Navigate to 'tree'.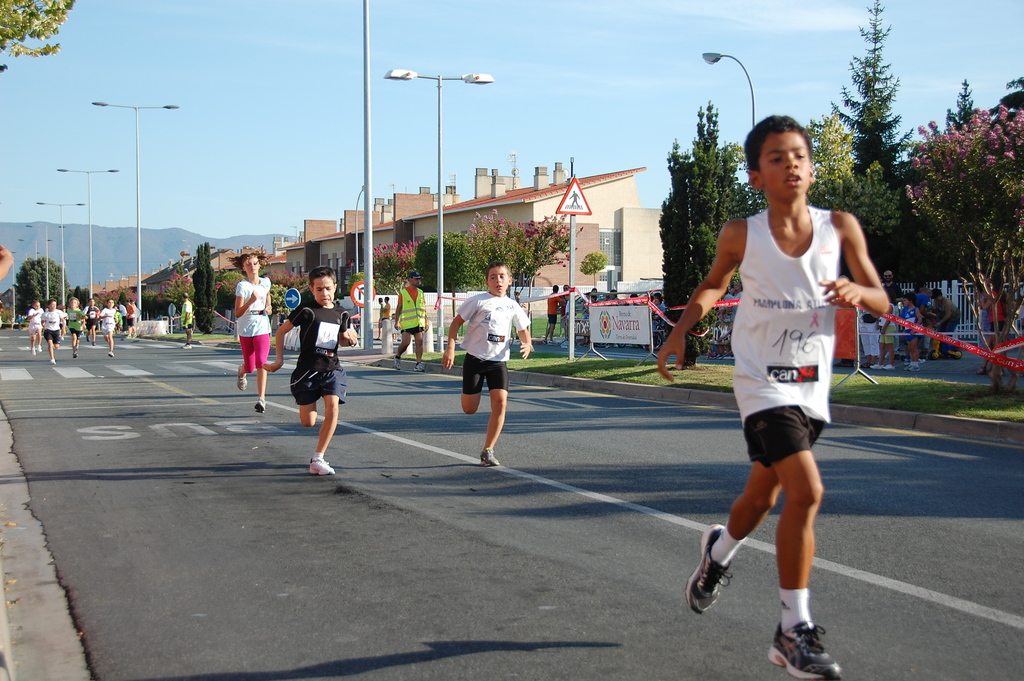
Navigation target: region(897, 103, 1023, 396).
